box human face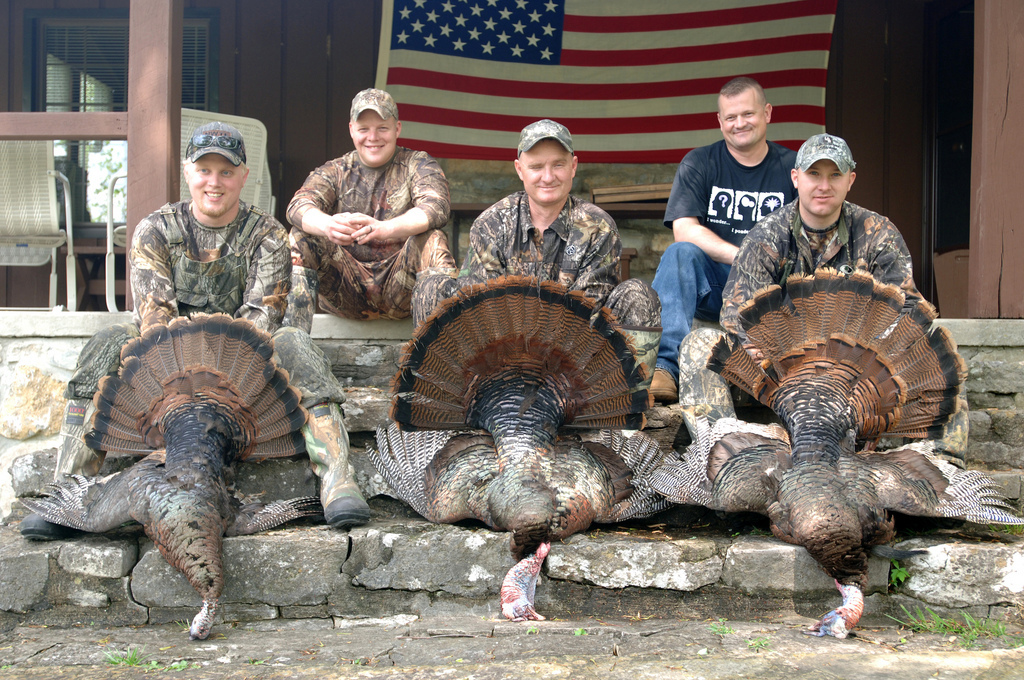
crop(719, 96, 767, 149)
